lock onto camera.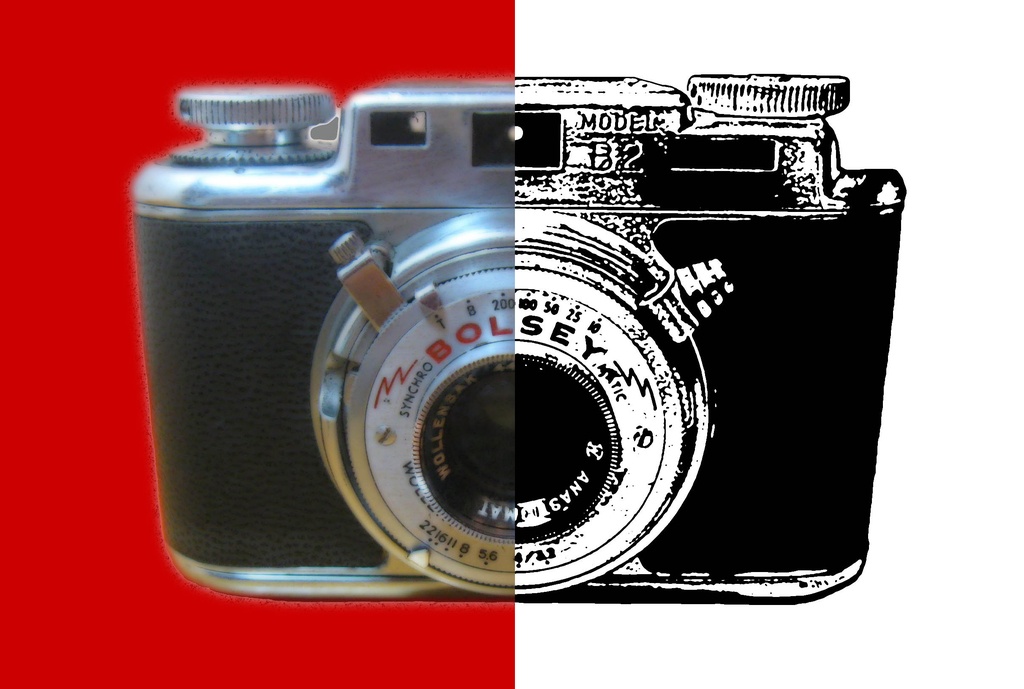
Locked: pyautogui.locateOnScreen(129, 75, 908, 607).
